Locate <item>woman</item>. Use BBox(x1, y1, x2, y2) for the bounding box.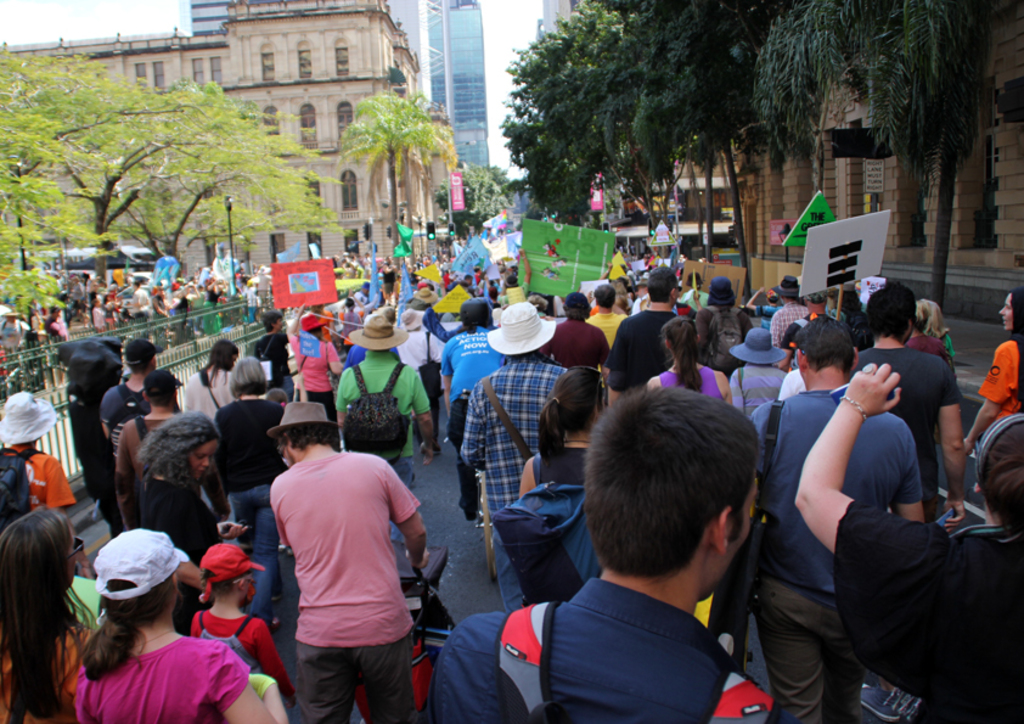
BBox(519, 366, 612, 499).
